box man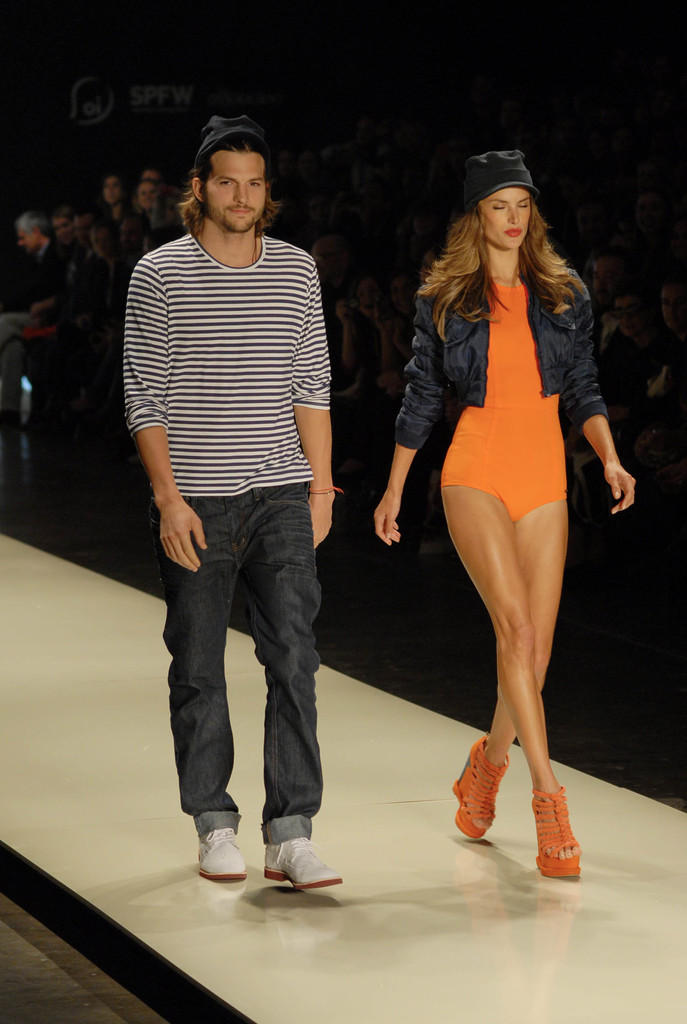
<bbox>74, 207, 95, 242</bbox>
